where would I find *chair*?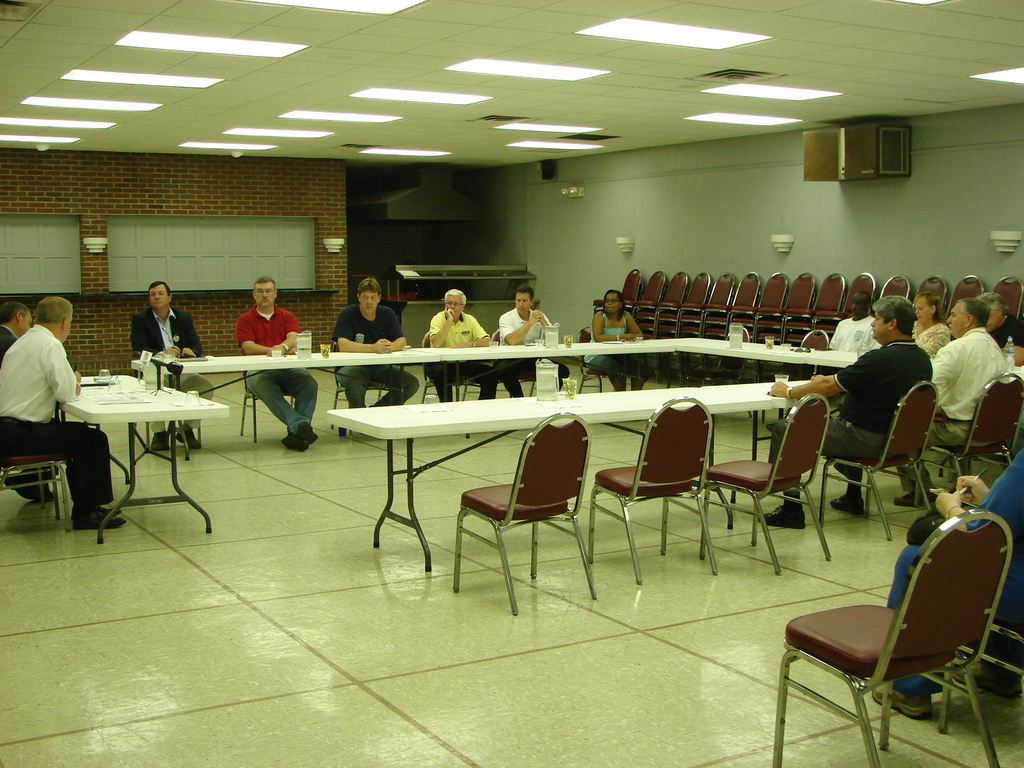
At locate(236, 339, 308, 444).
